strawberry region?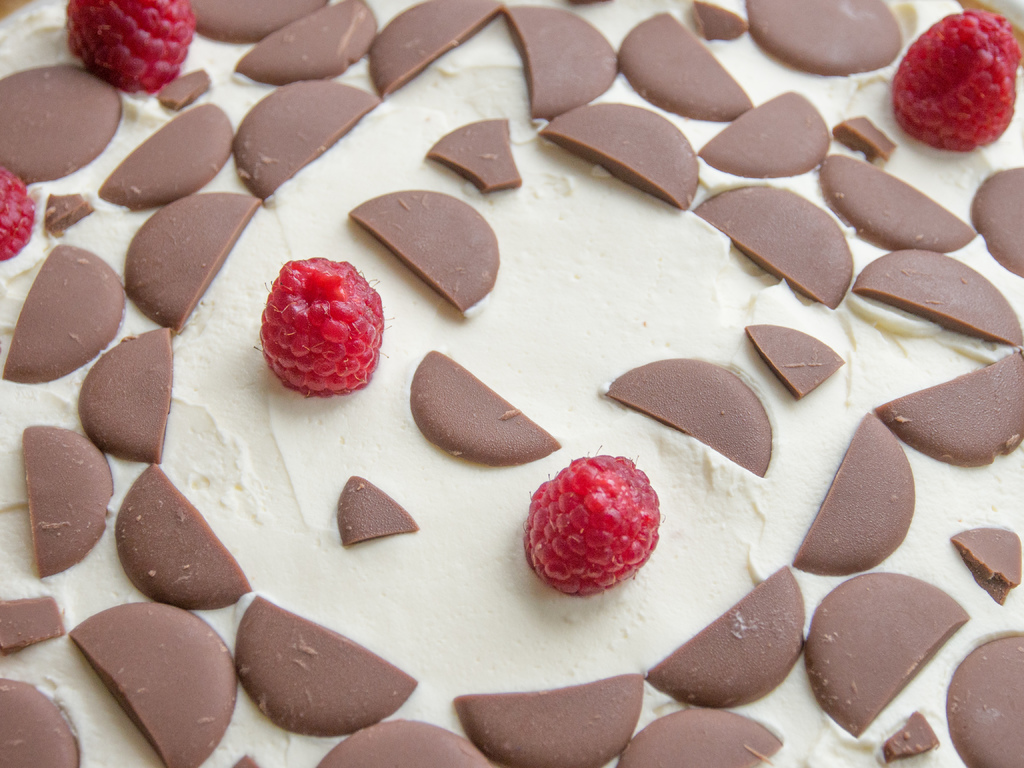
888, 3, 1011, 157
